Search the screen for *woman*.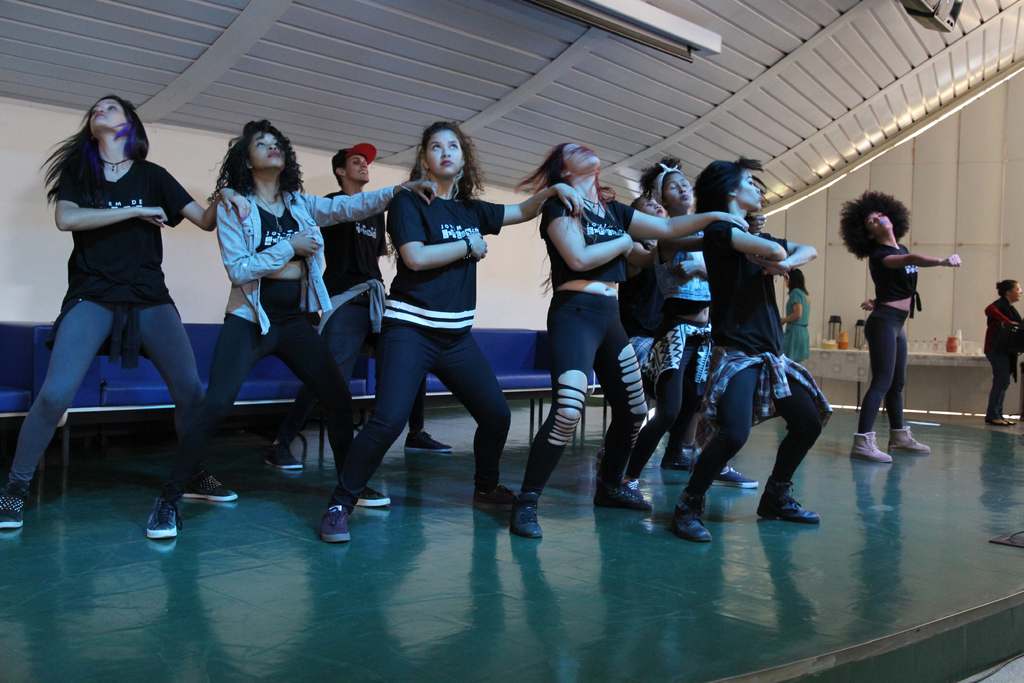
Found at [x1=301, y1=125, x2=591, y2=538].
